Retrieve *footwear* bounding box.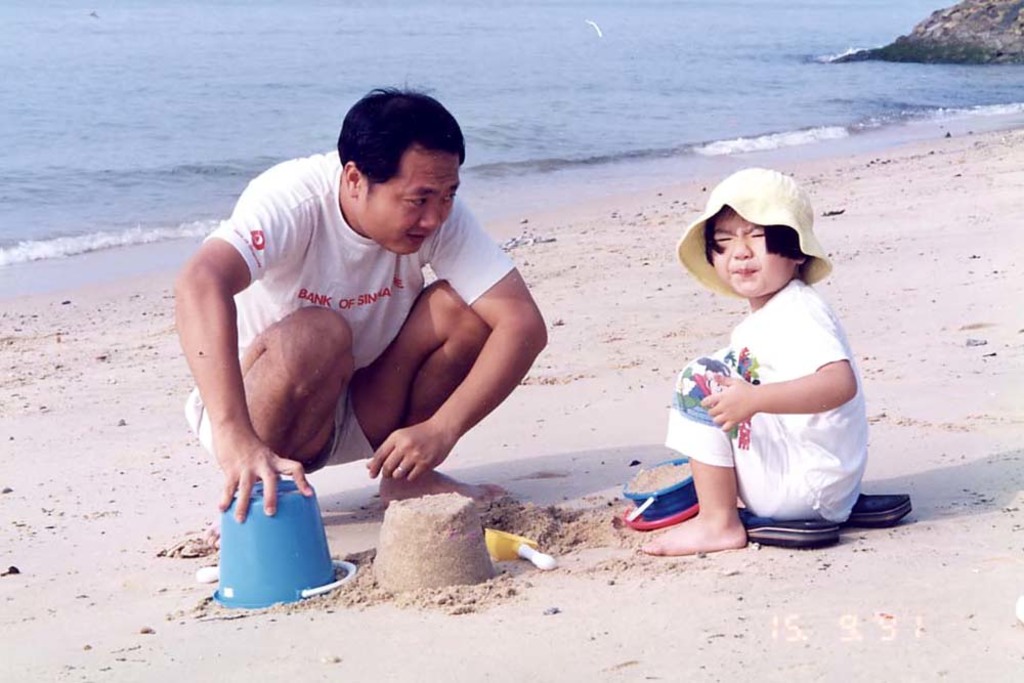
Bounding box: [x1=723, y1=502, x2=837, y2=551].
